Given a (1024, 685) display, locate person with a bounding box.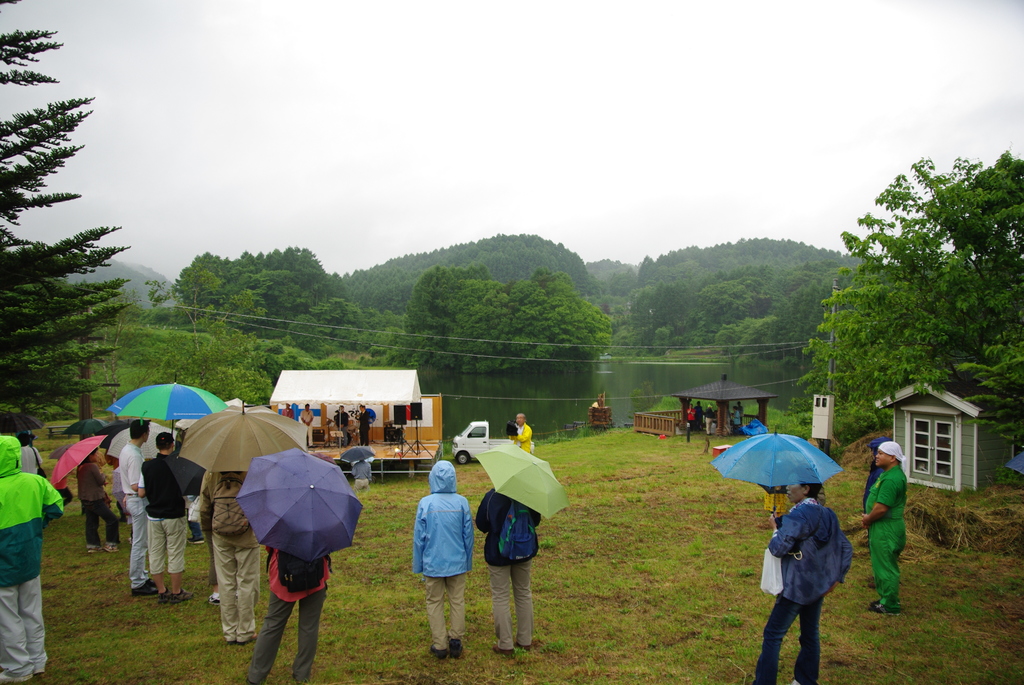
Located: bbox=(738, 404, 749, 421).
